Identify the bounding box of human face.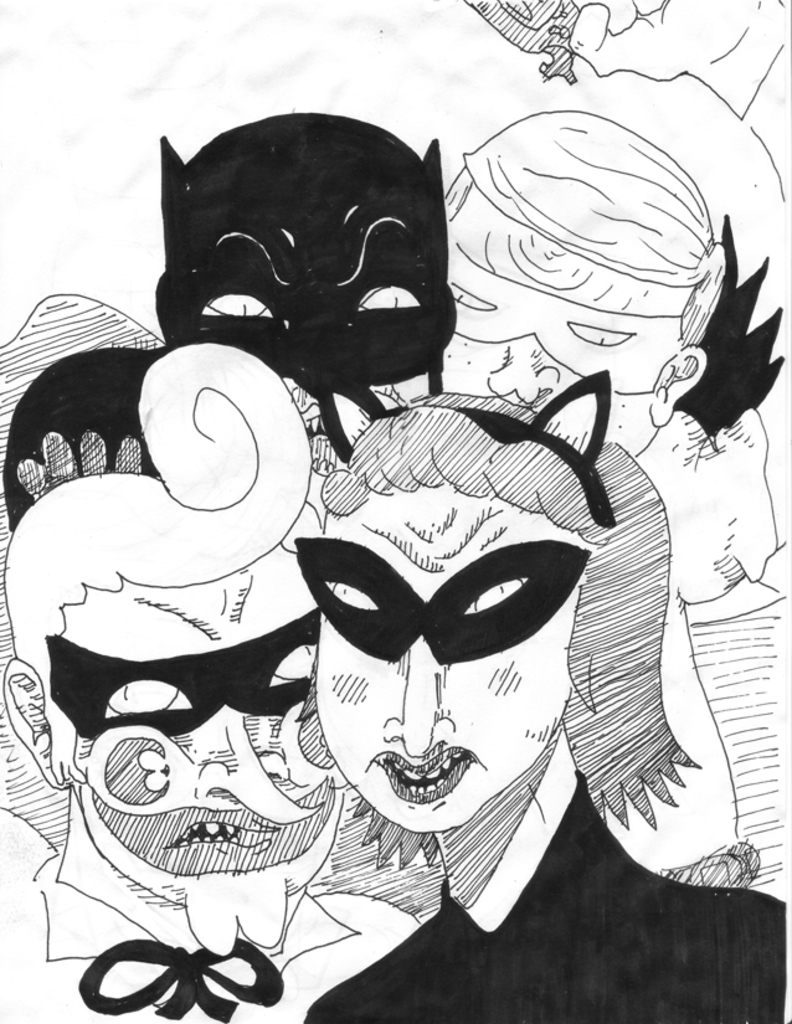
x1=176 y1=186 x2=441 y2=413.
